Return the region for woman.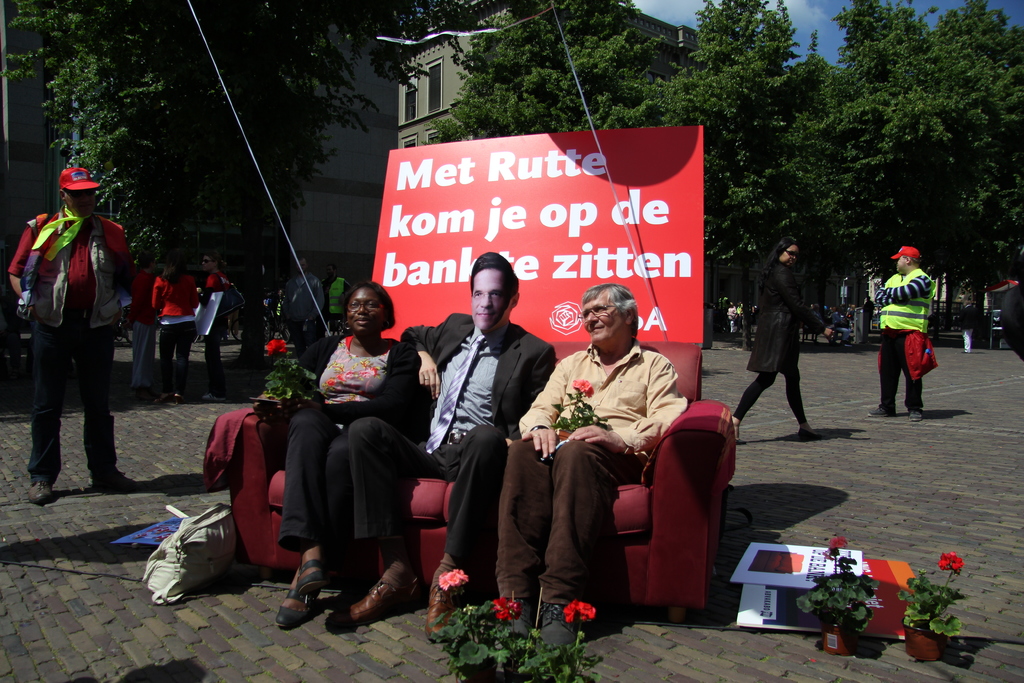
detection(153, 253, 203, 403).
